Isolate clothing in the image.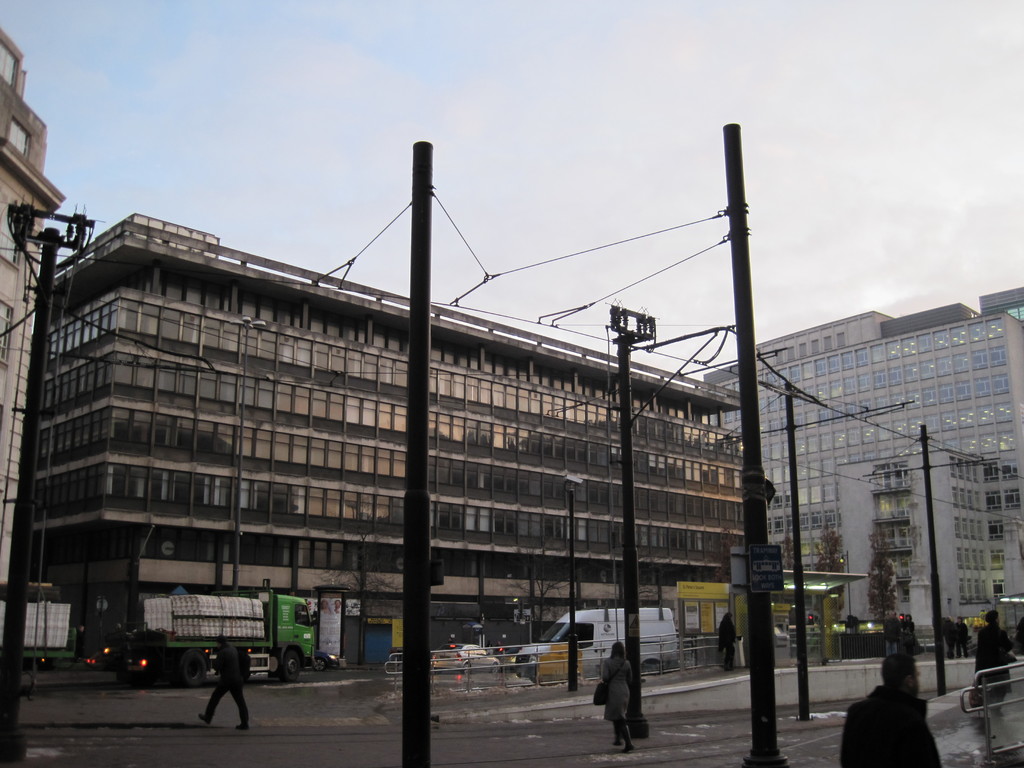
Isolated region: x1=595, y1=661, x2=640, y2=743.
